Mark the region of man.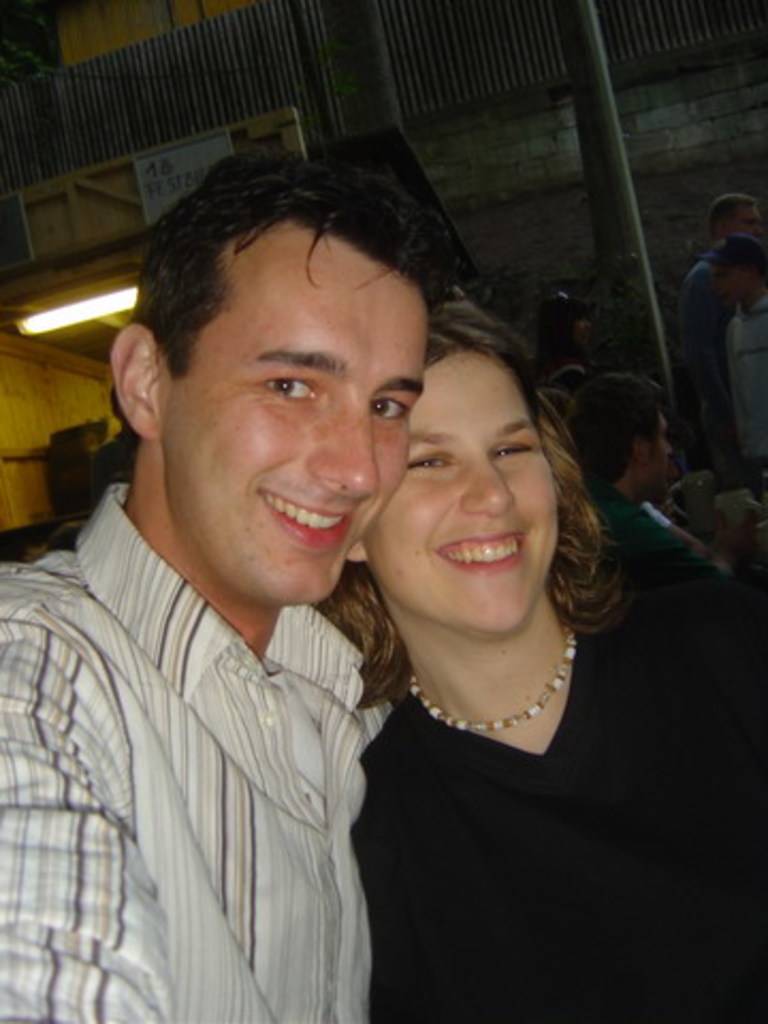
Region: select_region(28, 190, 467, 1009).
